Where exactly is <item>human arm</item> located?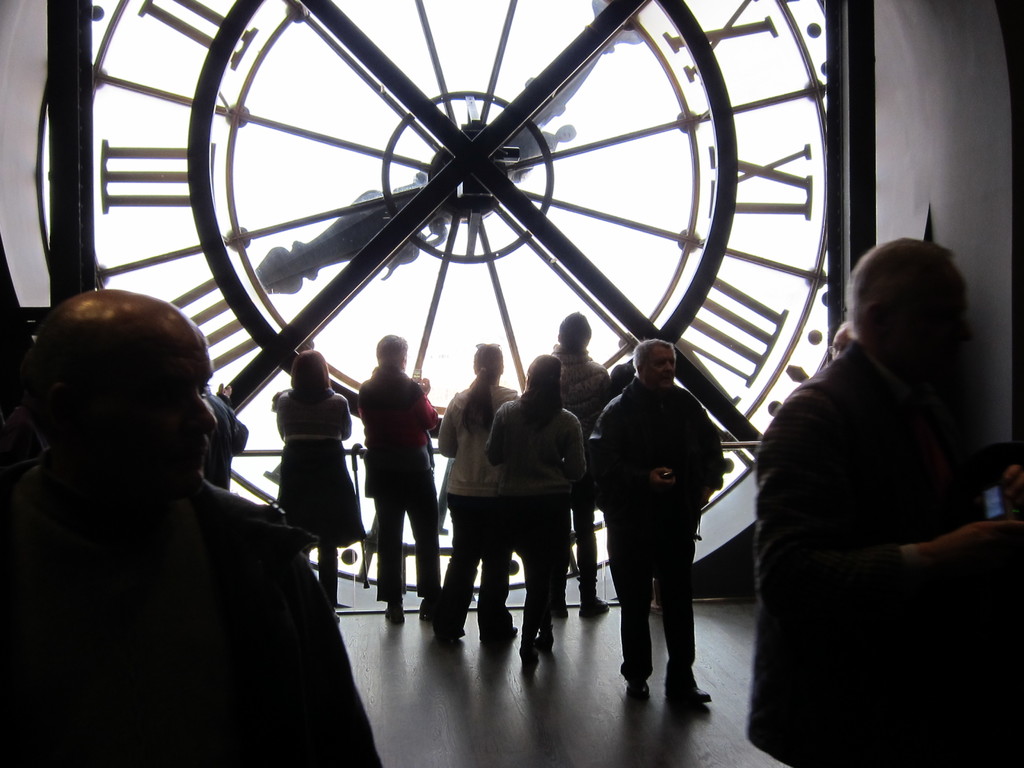
Its bounding box is [x1=437, y1=402, x2=459, y2=458].
